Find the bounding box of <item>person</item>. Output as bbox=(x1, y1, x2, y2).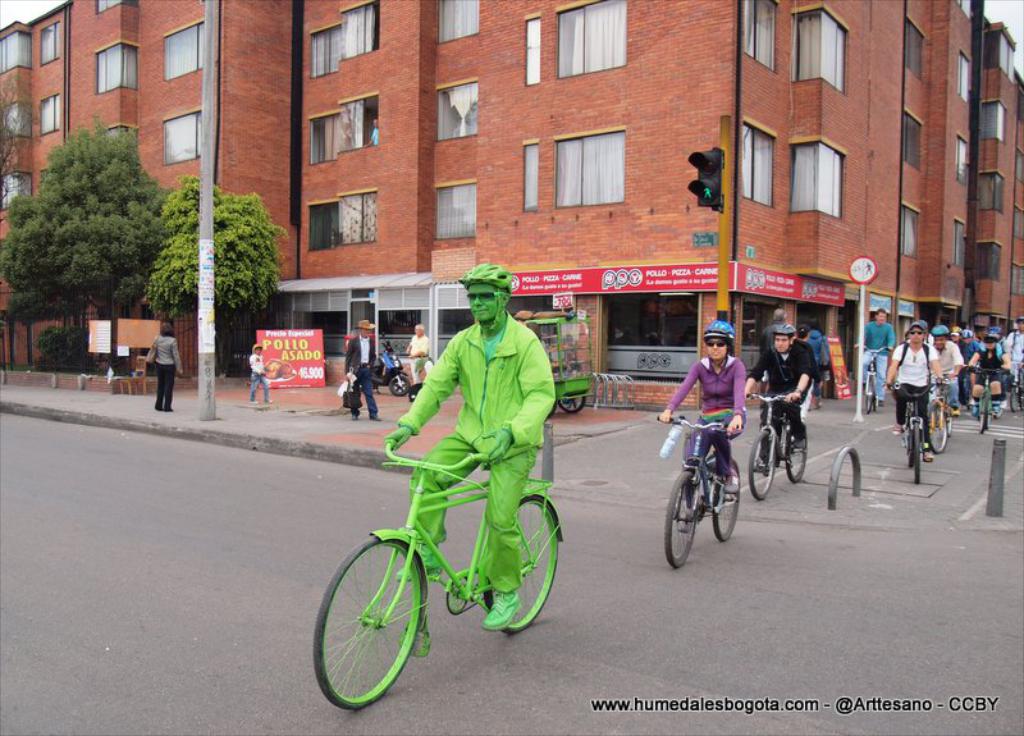
bbox=(407, 320, 434, 388).
